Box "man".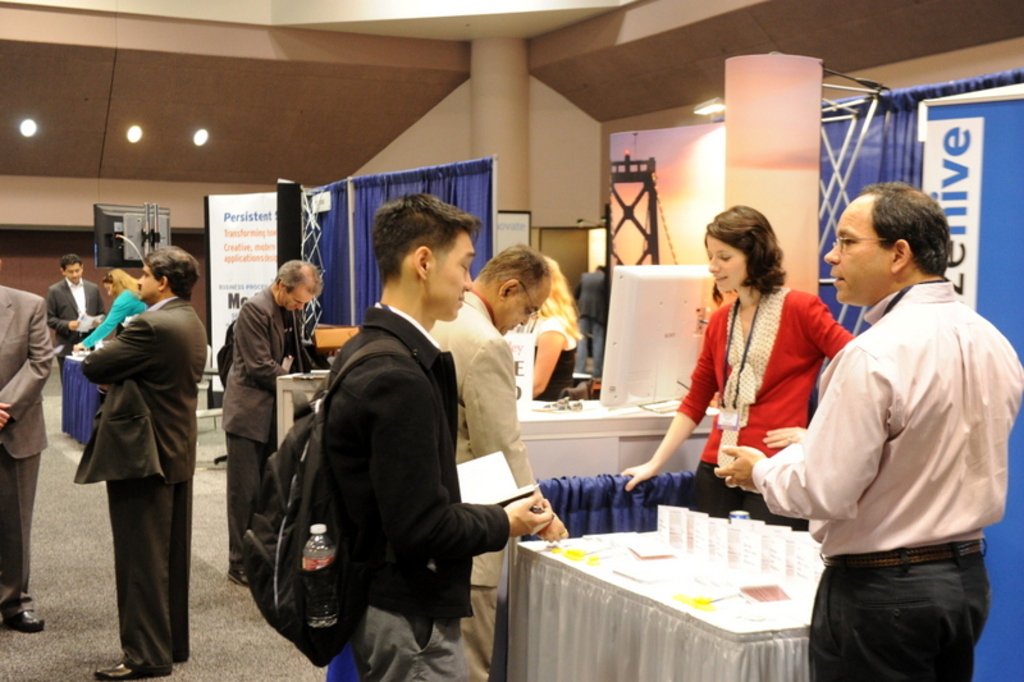
(x1=224, y1=256, x2=326, y2=581).
